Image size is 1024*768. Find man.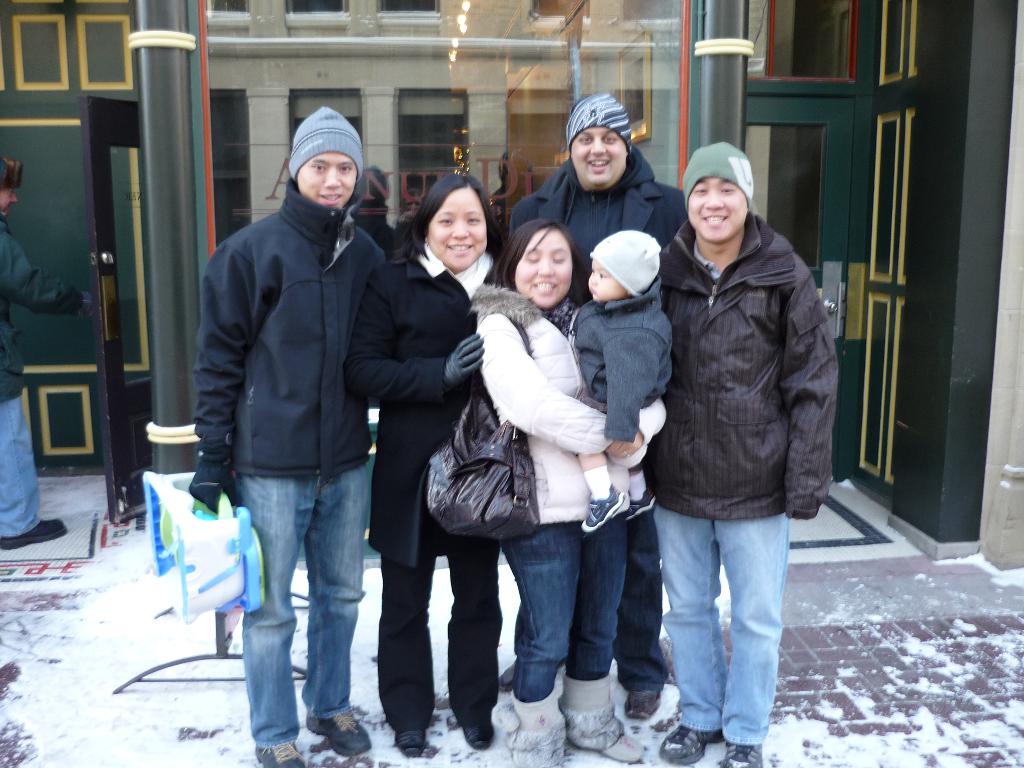
rect(500, 90, 688, 721).
